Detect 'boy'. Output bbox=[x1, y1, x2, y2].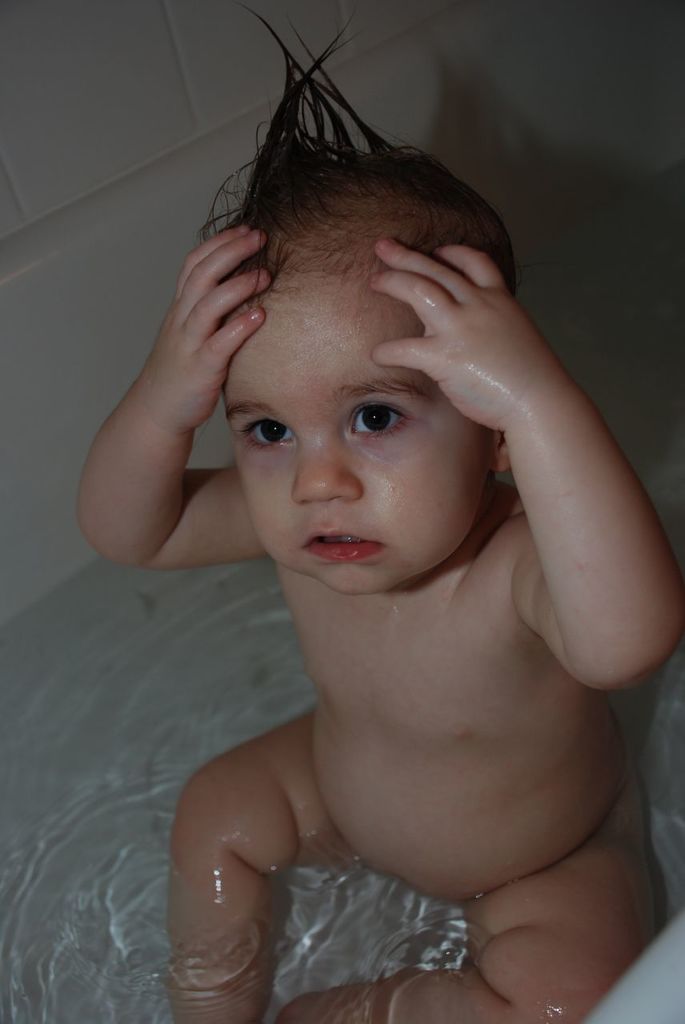
bbox=[78, 18, 684, 1023].
